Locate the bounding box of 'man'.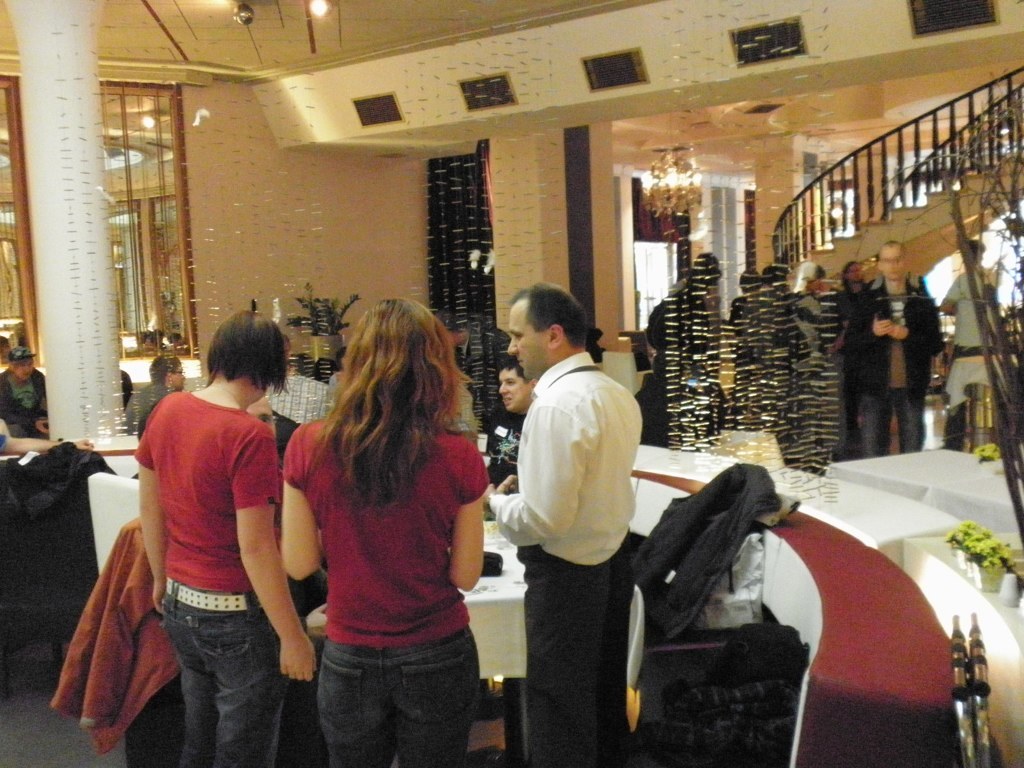
Bounding box: {"left": 0, "top": 342, "right": 51, "bottom": 435}.
